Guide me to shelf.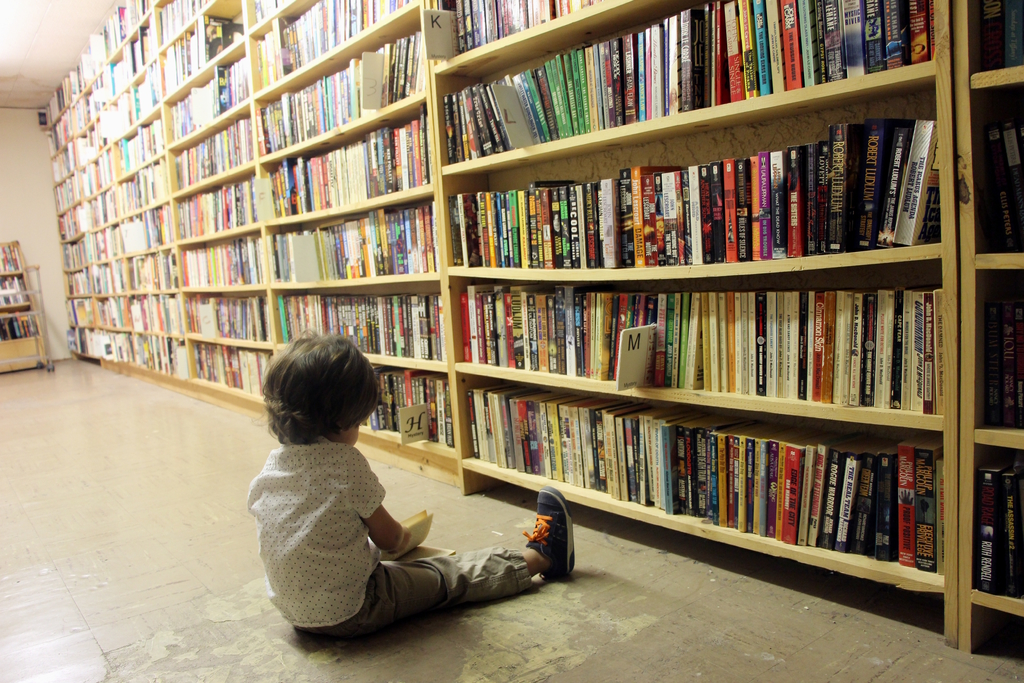
Guidance: bbox=[955, 0, 1023, 85].
